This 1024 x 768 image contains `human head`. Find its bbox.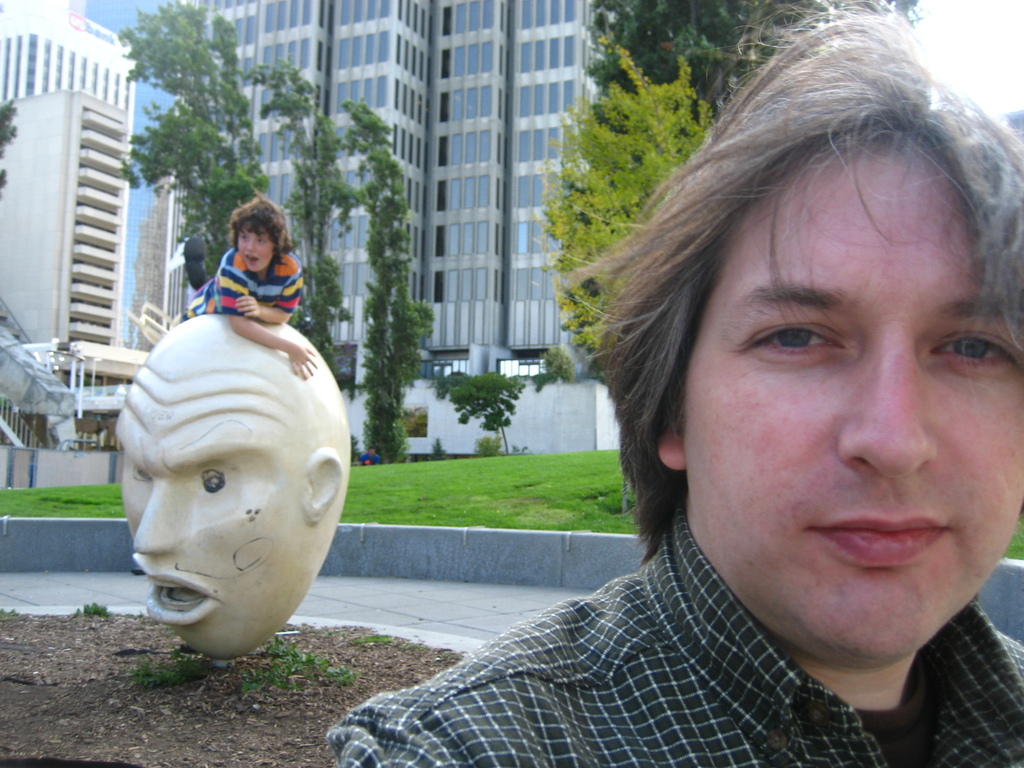
[x1=120, y1=317, x2=351, y2=660].
